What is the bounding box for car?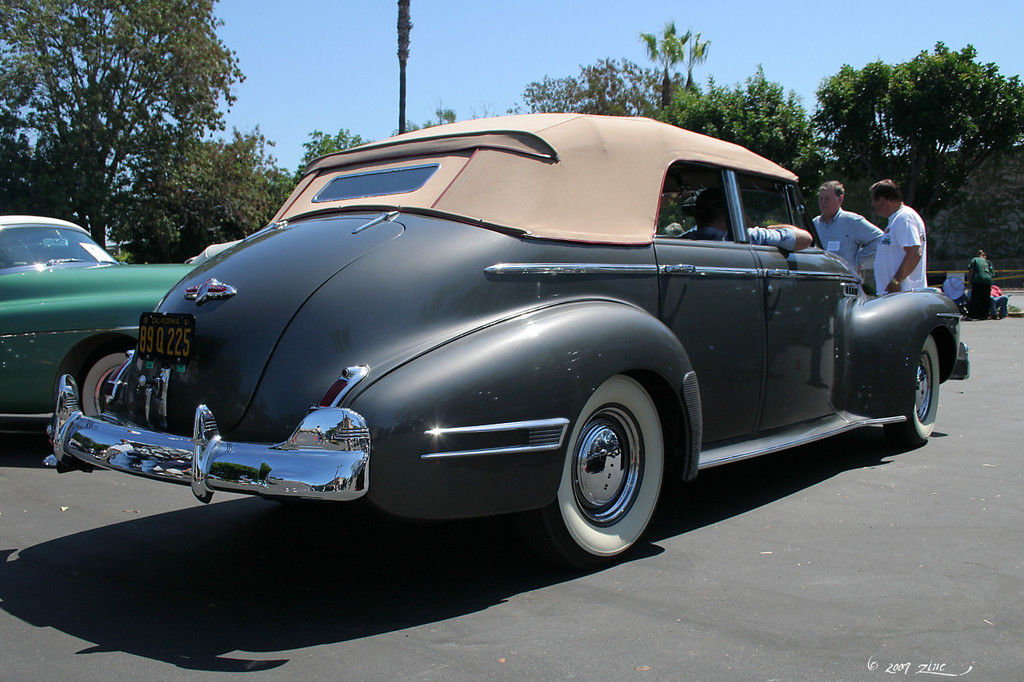
Rect(0, 214, 203, 441).
